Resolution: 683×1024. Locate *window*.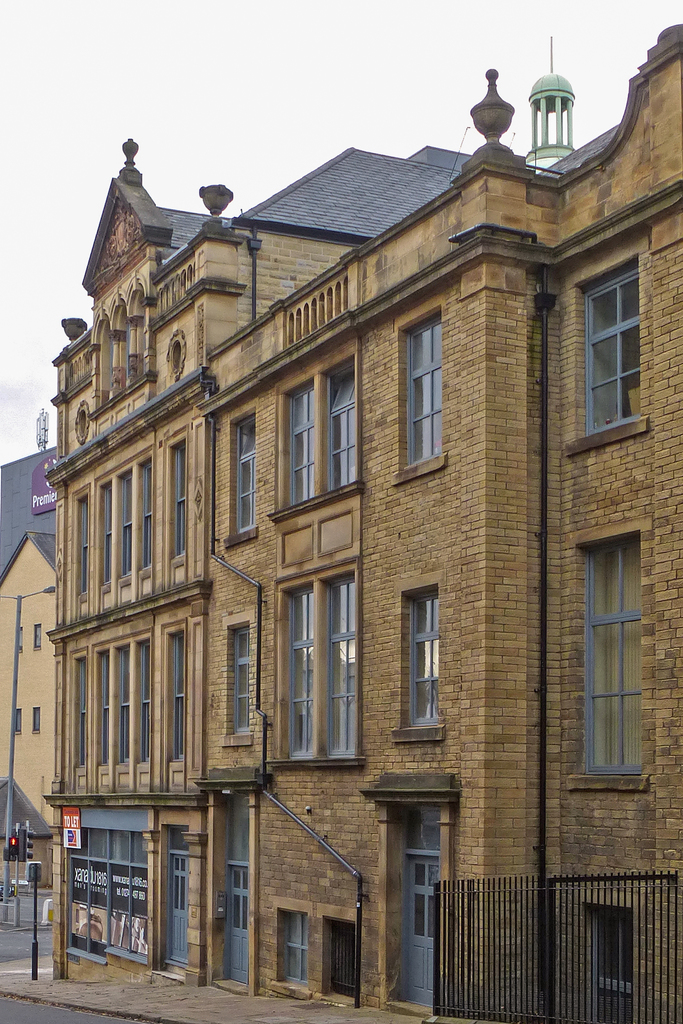
(x1=325, y1=574, x2=365, y2=758).
